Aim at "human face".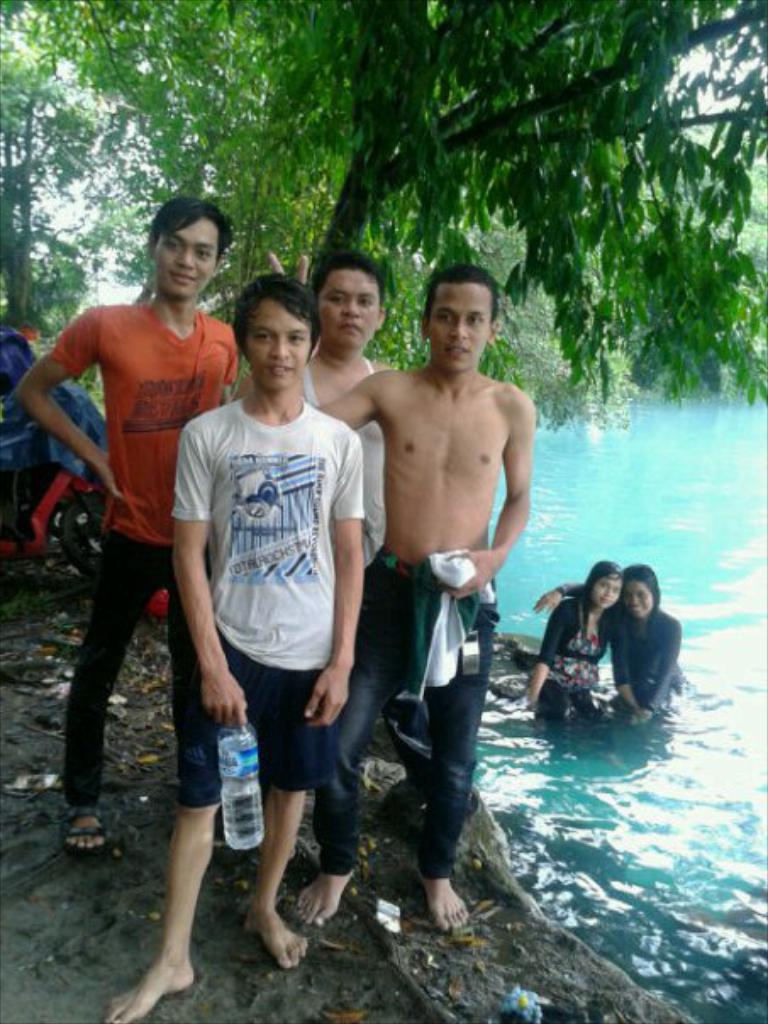
Aimed at (x1=595, y1=576, x2=617, y2=604).
